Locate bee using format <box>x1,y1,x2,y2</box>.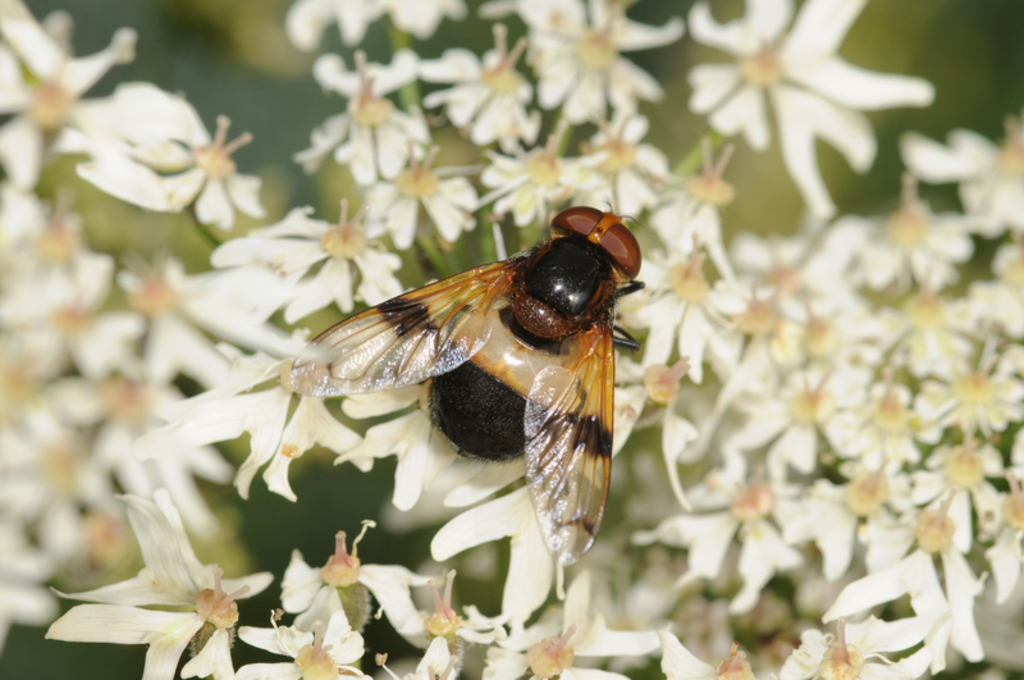
<box>278,200,643,567</box>.
